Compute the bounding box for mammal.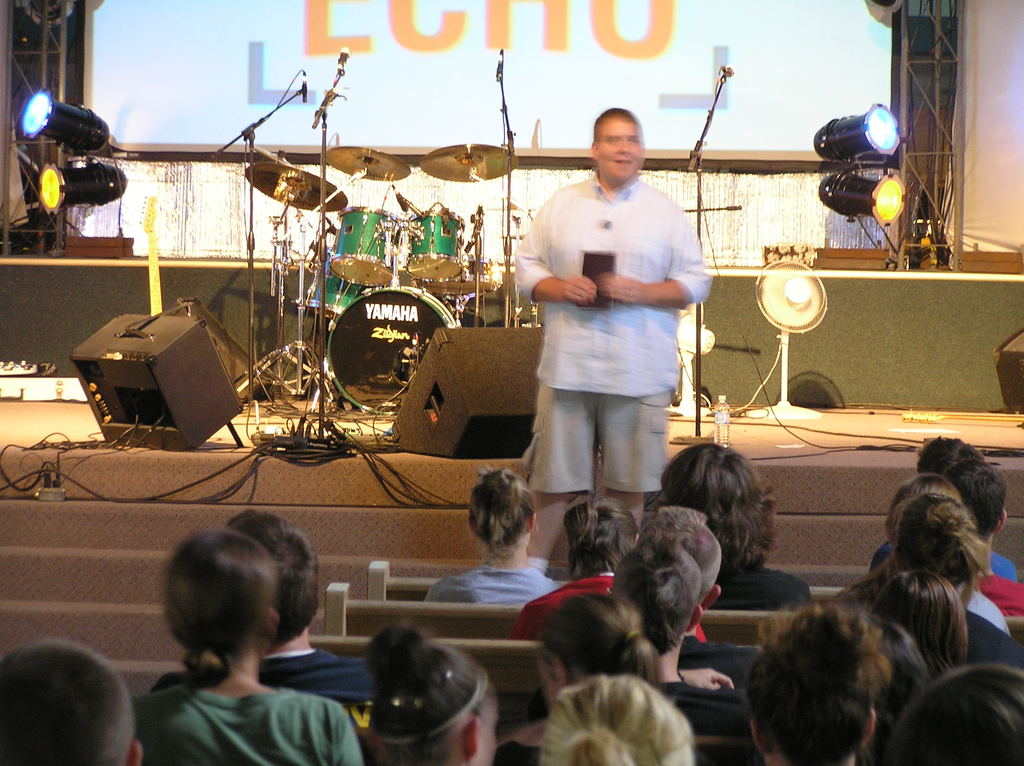
BBox(514, 106, 714, 582).
